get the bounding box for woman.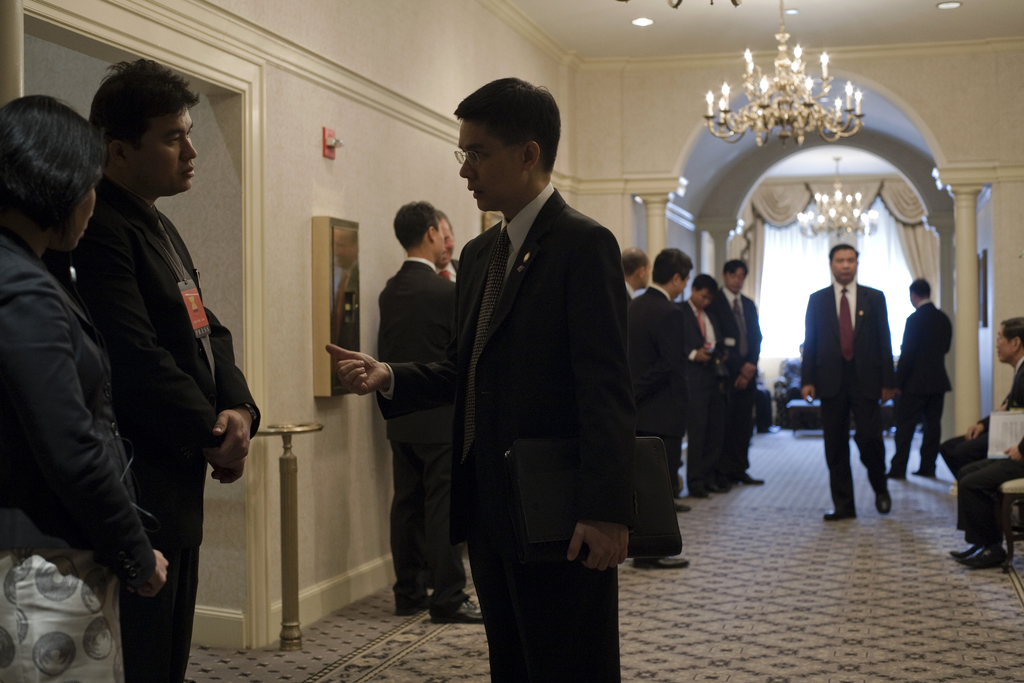
0/96/170/682.
